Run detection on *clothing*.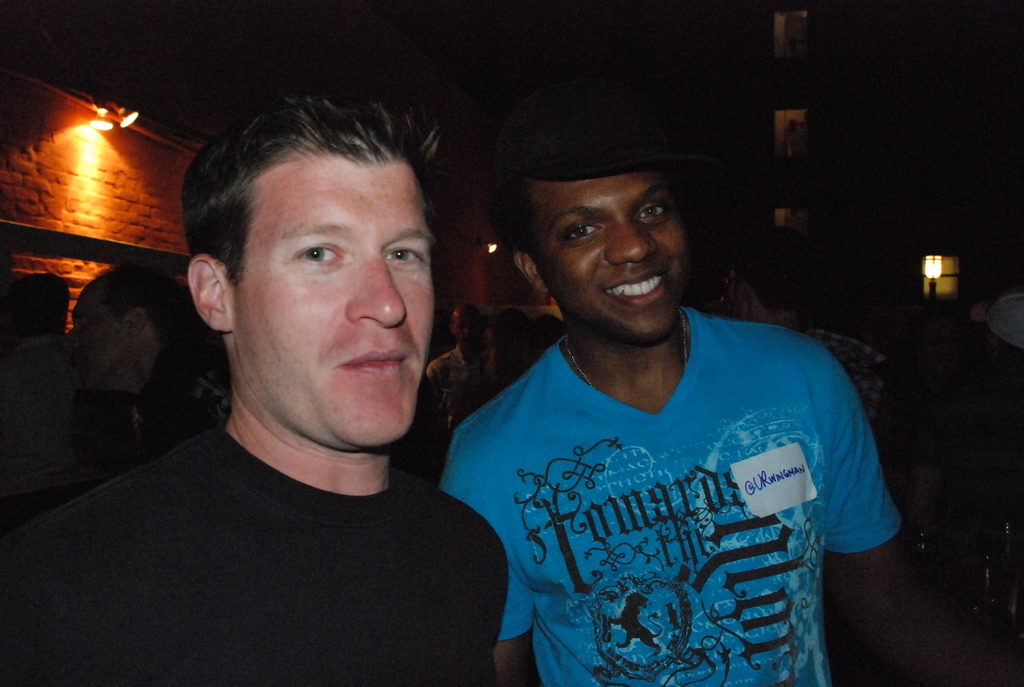
Result: [left=441, top=305, right=908, bottom=686].
